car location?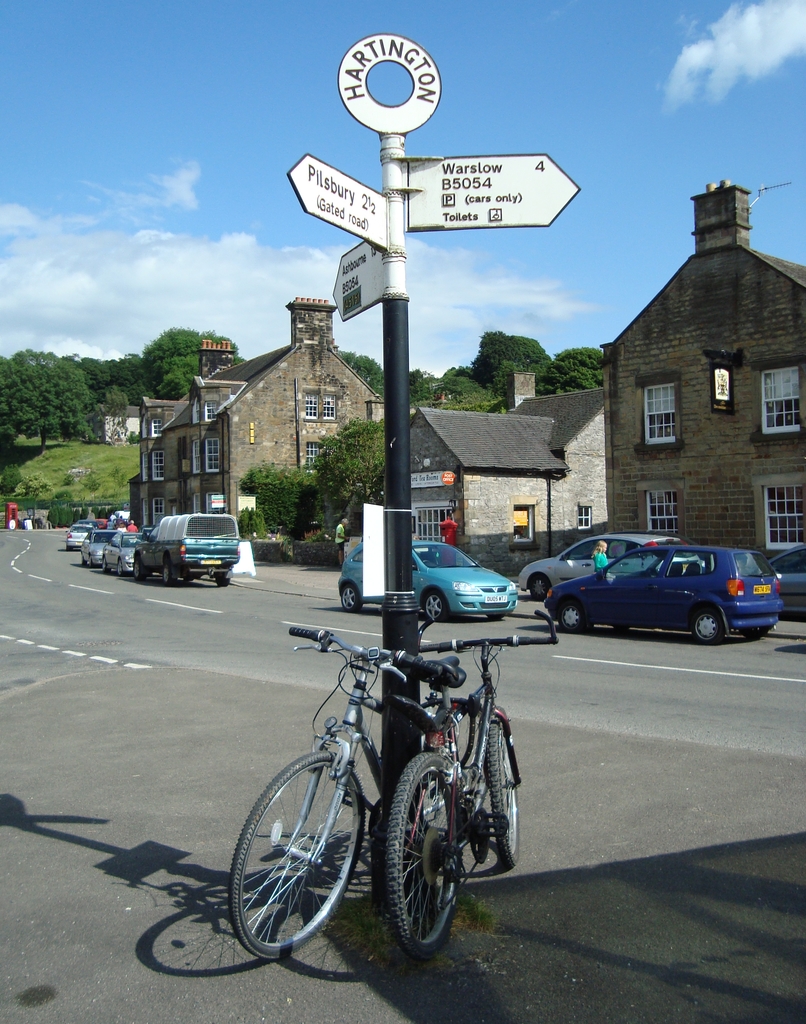
bbox=[75, 526, 108, 566]
